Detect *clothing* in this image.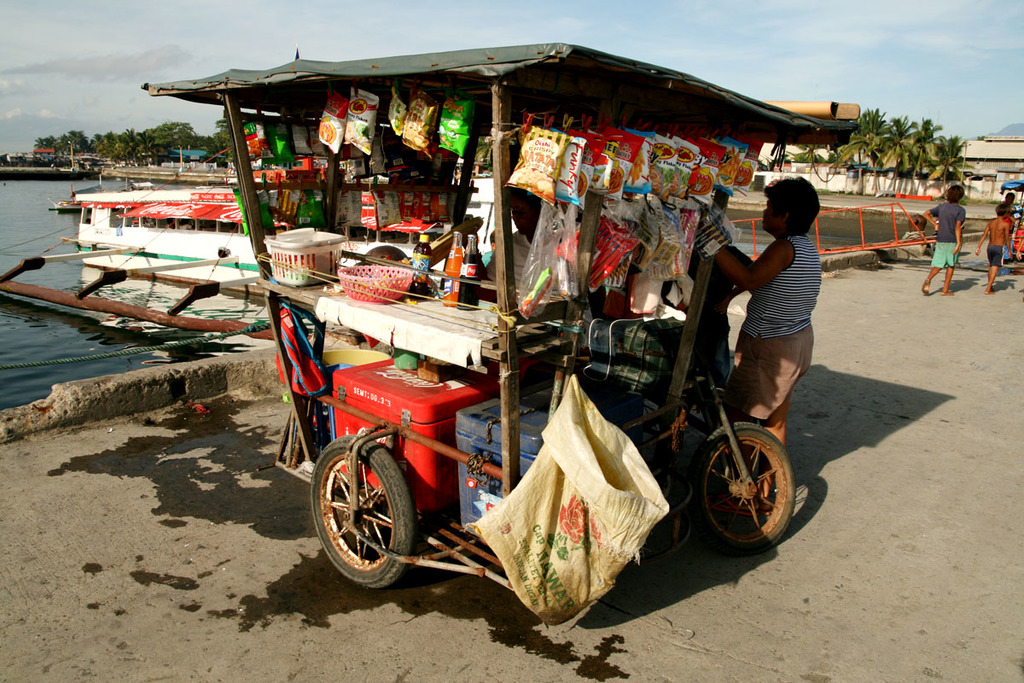
Detection: locate(986, 242, 1005, 267).
